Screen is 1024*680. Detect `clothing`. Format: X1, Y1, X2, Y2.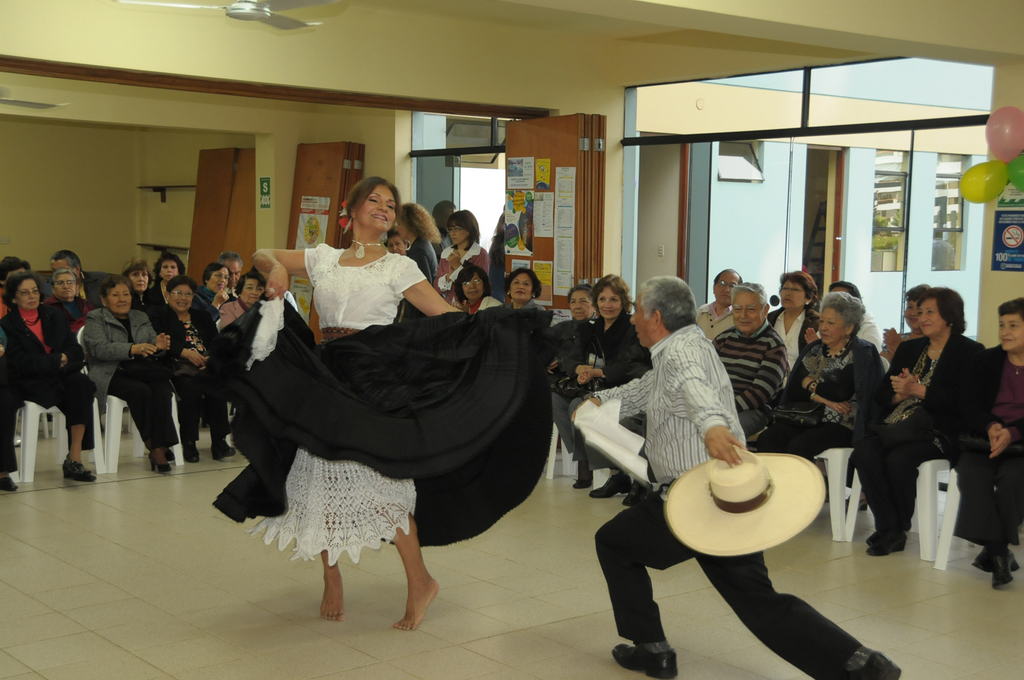
563, 315, 595, 398.
